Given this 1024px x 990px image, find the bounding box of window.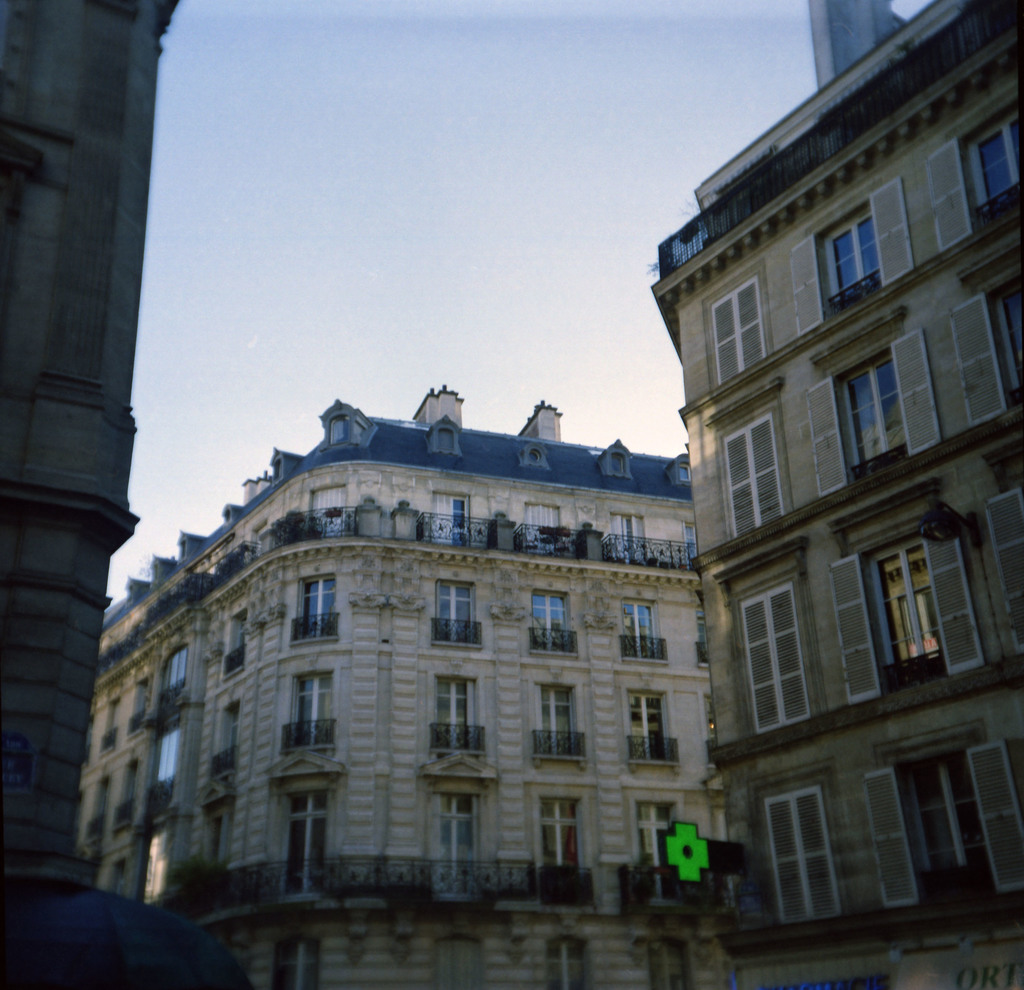
[left=125, top=669, right=150, bottom=739].
